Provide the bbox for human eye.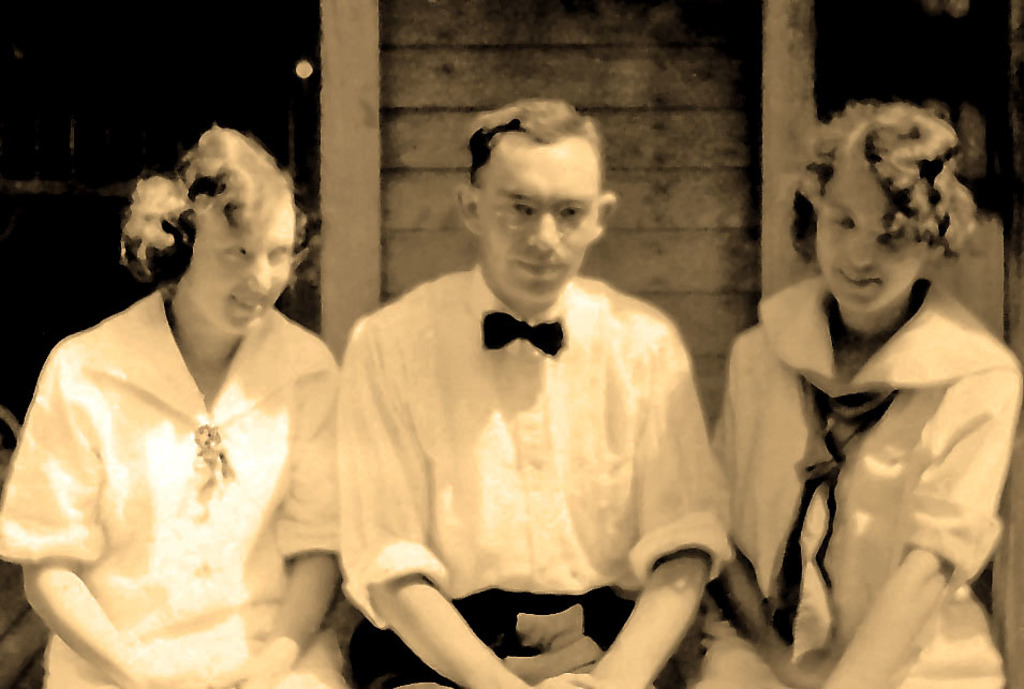
<bbox>509, 197, 533, 219</bbox>.
